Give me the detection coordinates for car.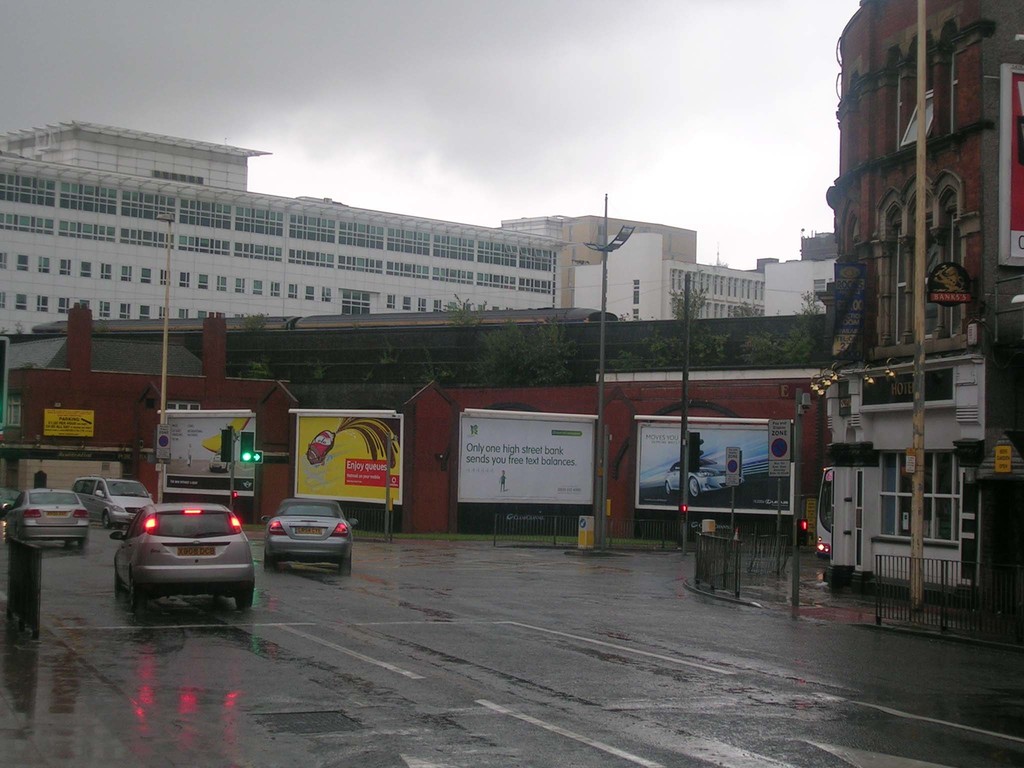
detection(114, 502, 255, 615).
